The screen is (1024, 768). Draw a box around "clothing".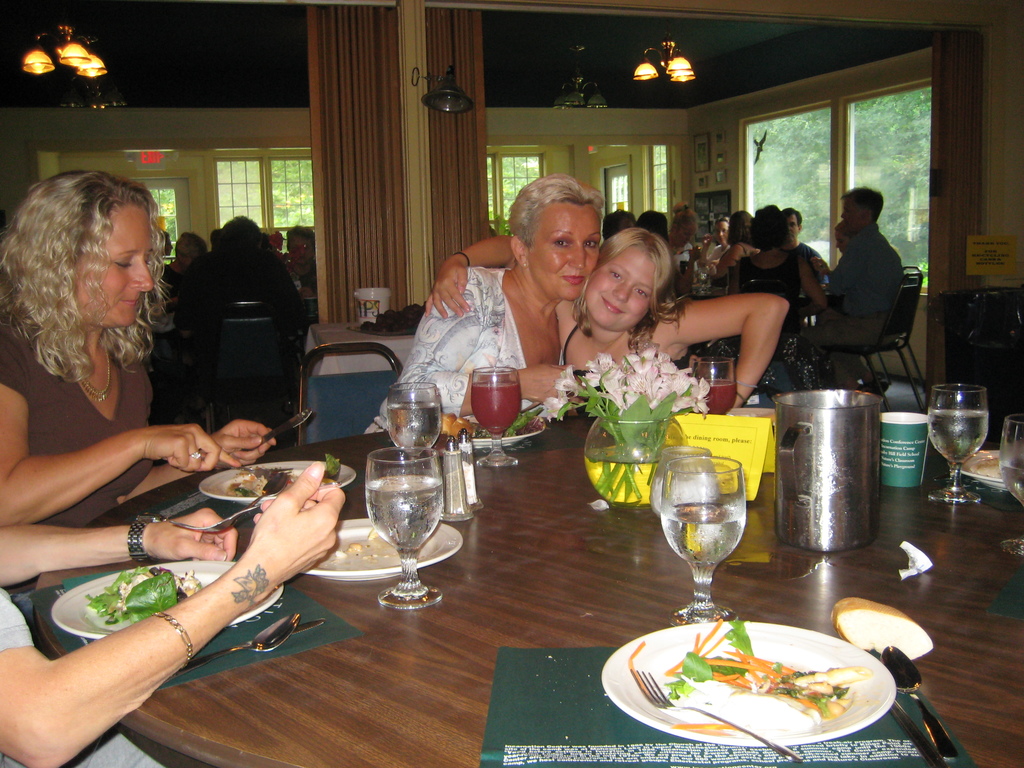
bbox=[823, 225, 900, 342].
